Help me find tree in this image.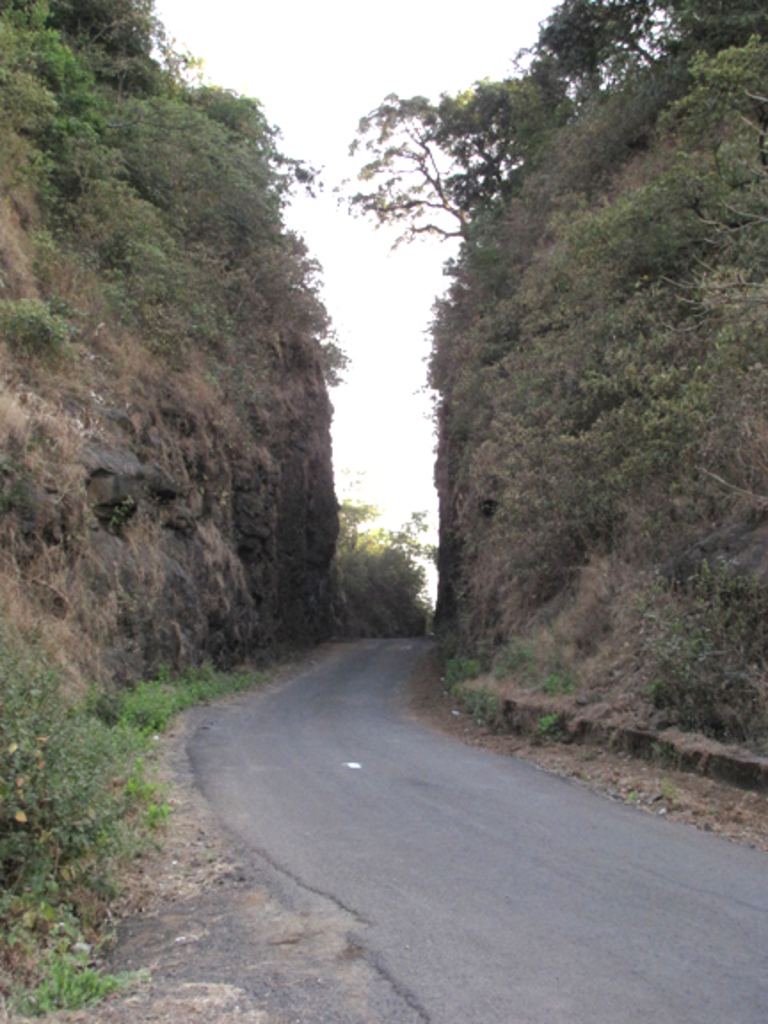
Found it: bbox=(512, 0, 656, 66).
